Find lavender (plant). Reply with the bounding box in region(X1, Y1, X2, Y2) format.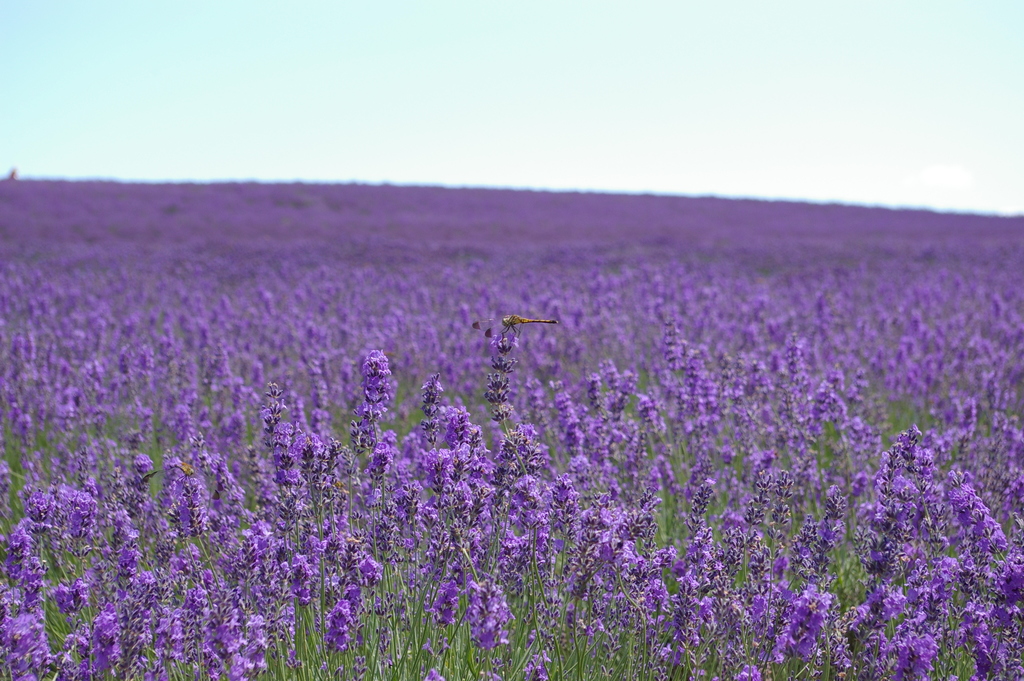
region(848, 582, 903, 673).
